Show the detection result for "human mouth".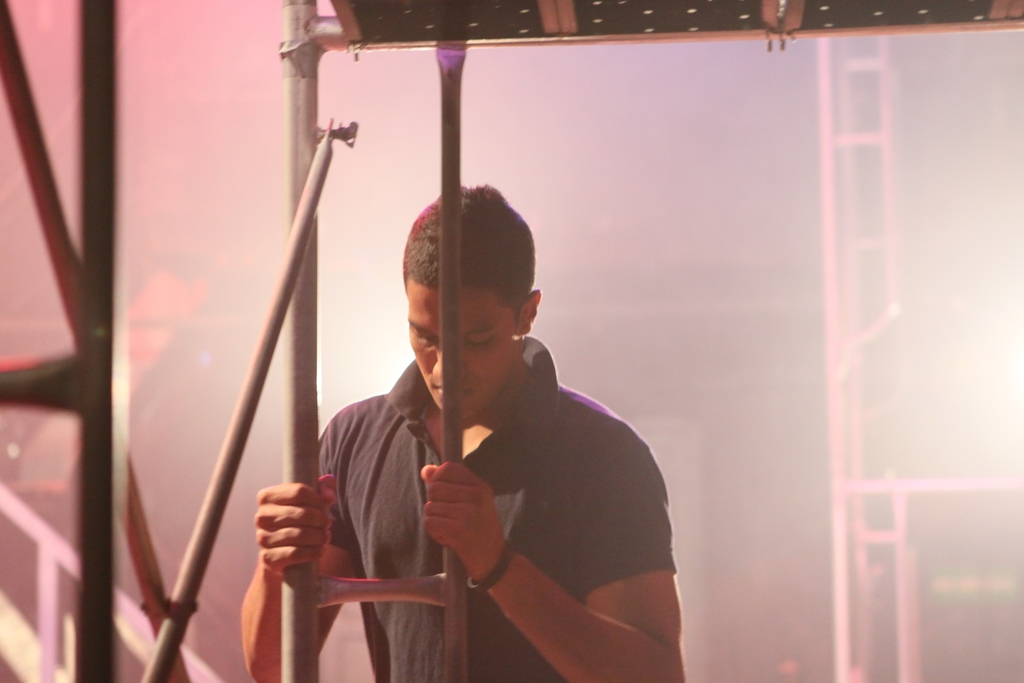
430:377:475:400.
